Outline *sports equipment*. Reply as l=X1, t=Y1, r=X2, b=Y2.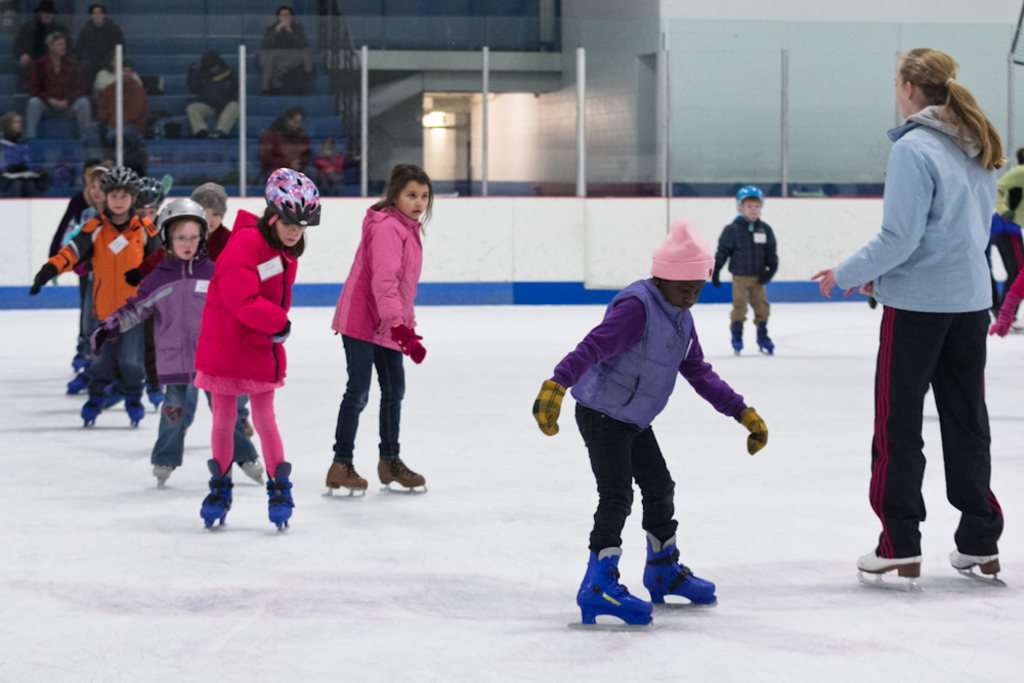
l=95, t=165, r=135, b=184.
